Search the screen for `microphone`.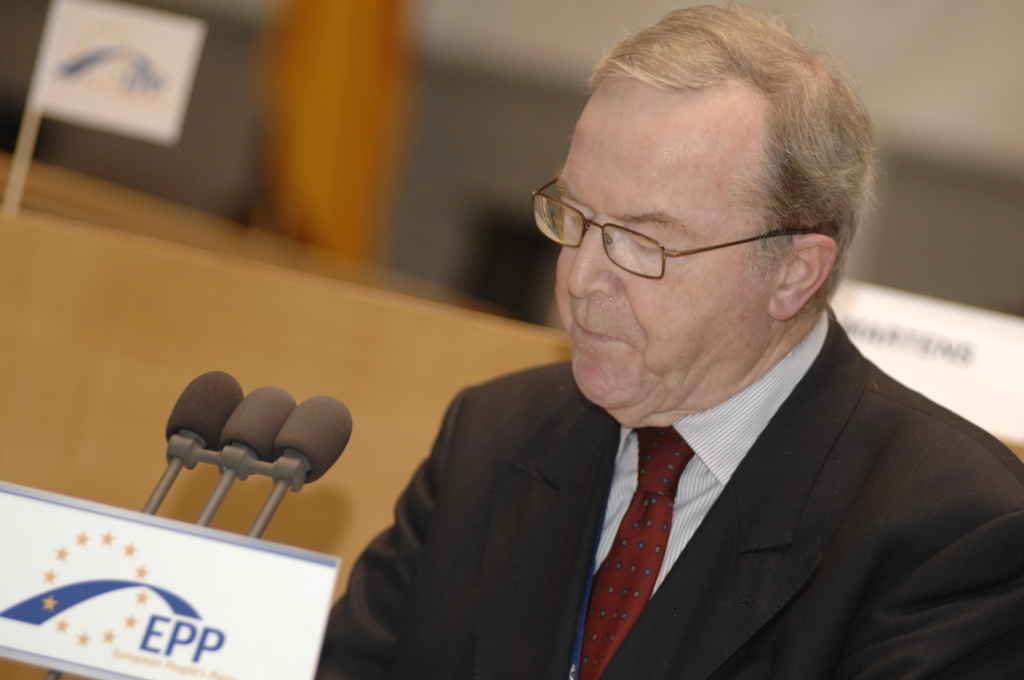
Found at pyautogui.locateOnScreen(185, 376, 299, 530).
